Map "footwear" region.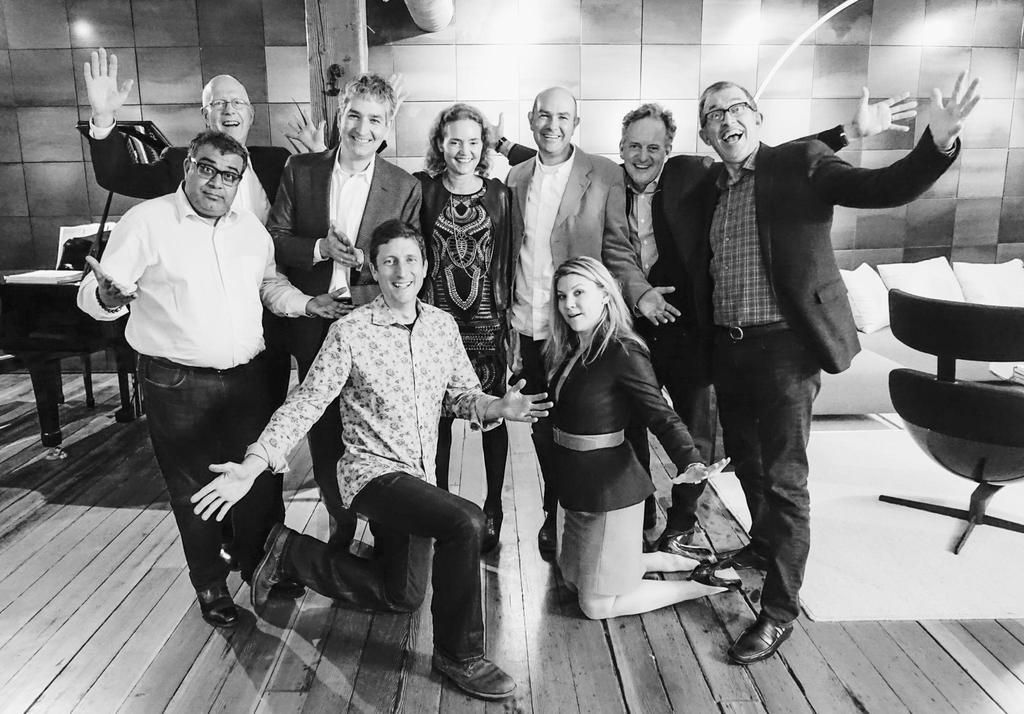
Mapped to <region>665, 540, 719, 558</region>.
